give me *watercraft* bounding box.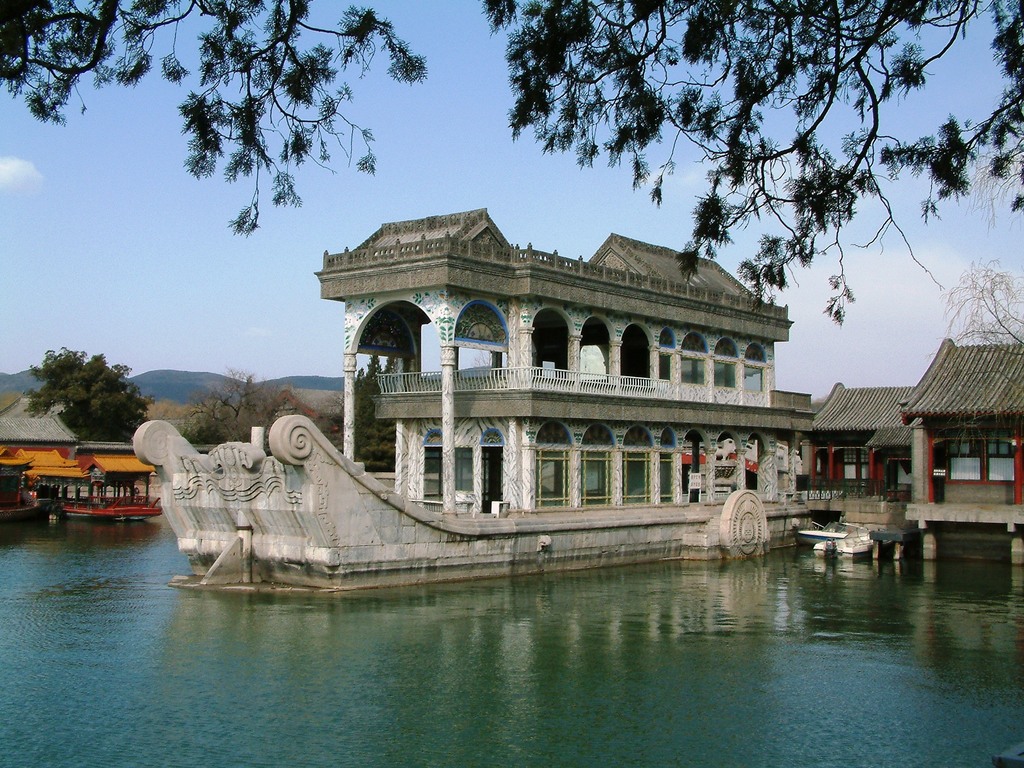
{"left": 791, "top": 514, "right": 896, "bottom": 550}.
